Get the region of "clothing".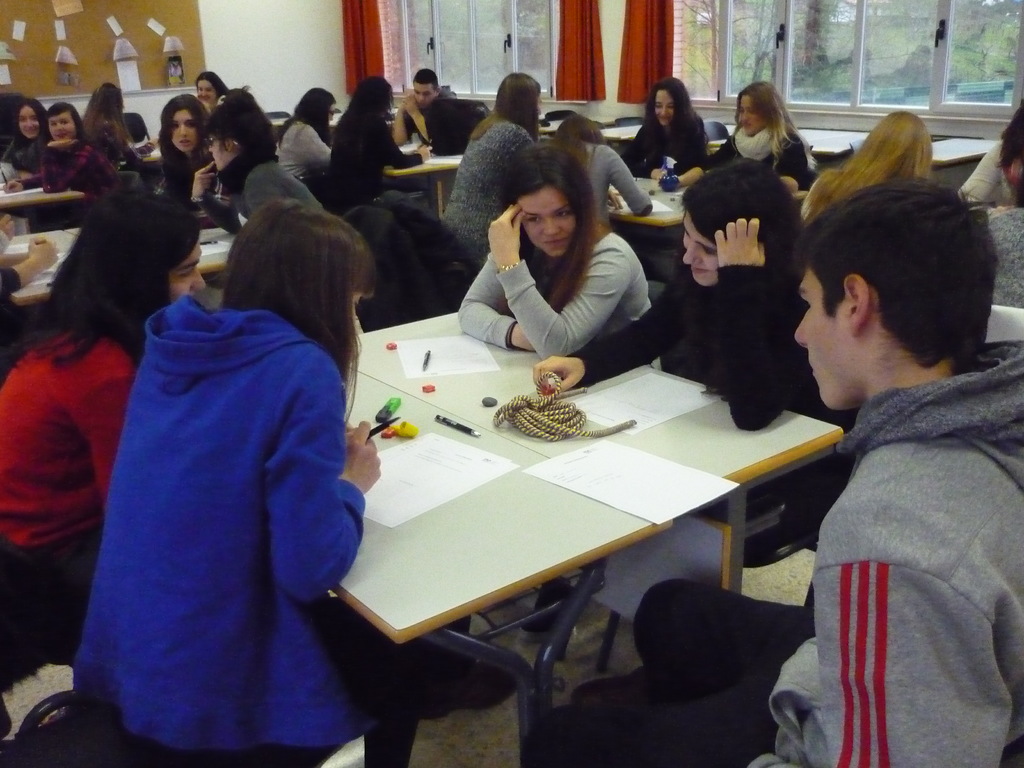
left=323, top=107, right=426, bottom=217.
